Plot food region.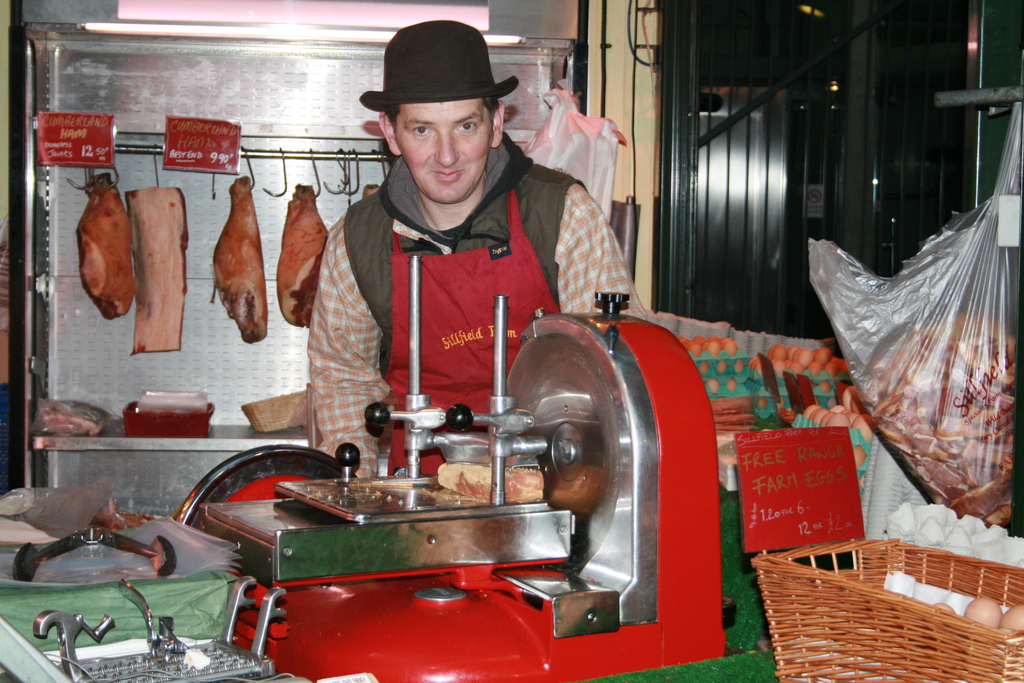
Plotted at 1002, 600, 1023, 632.
